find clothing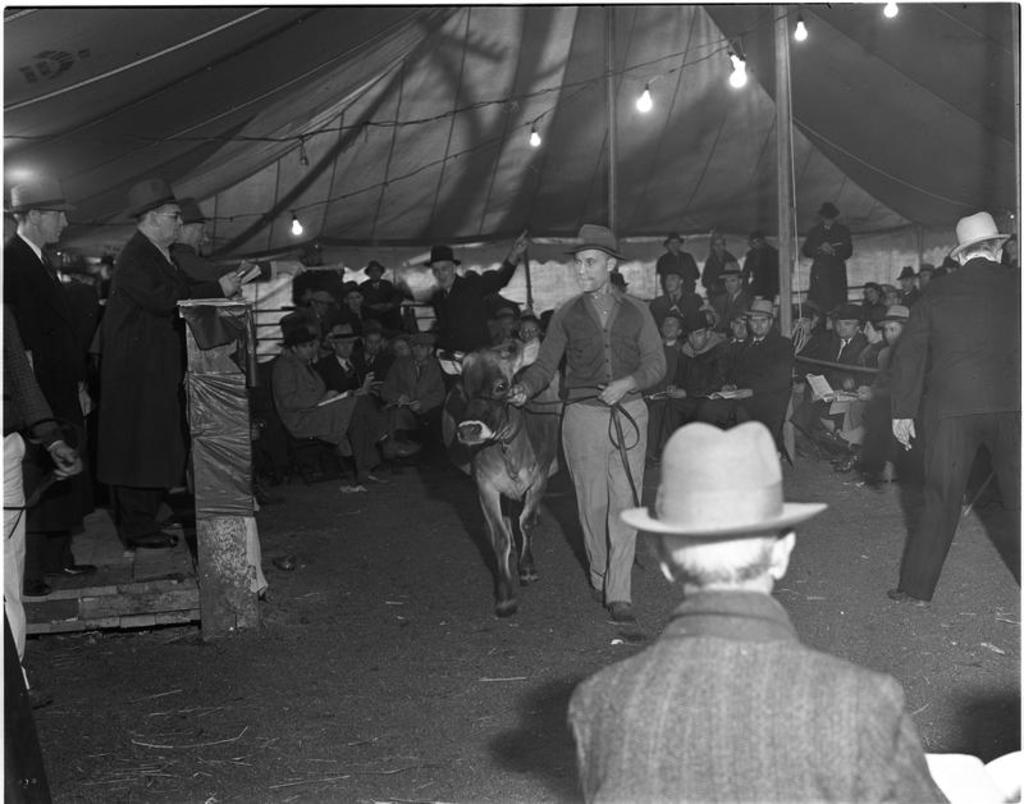
<bbox>731, 329, 791, 460</bbox>
